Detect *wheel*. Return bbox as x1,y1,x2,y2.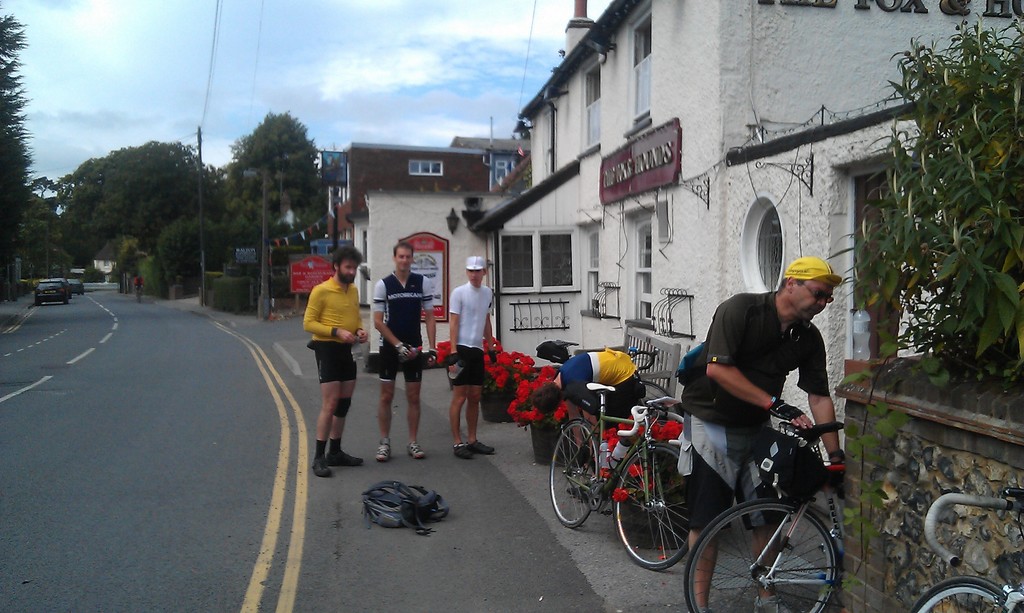
551,422,604,527.
